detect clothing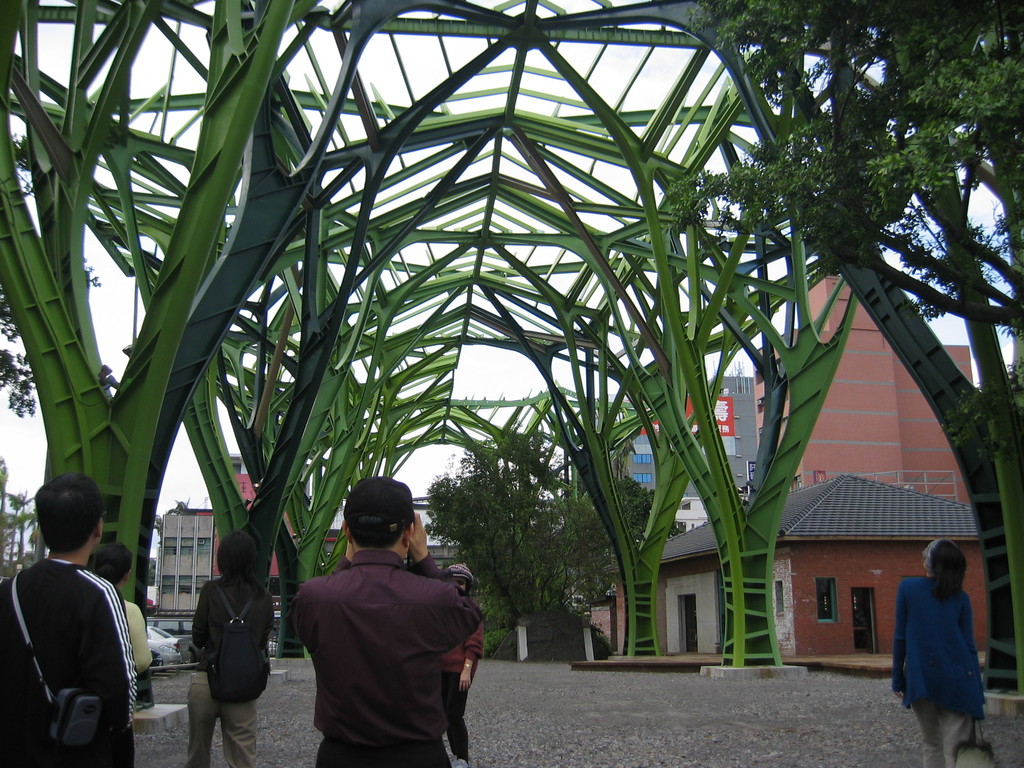
detection(898, 566, 1003, 765)
